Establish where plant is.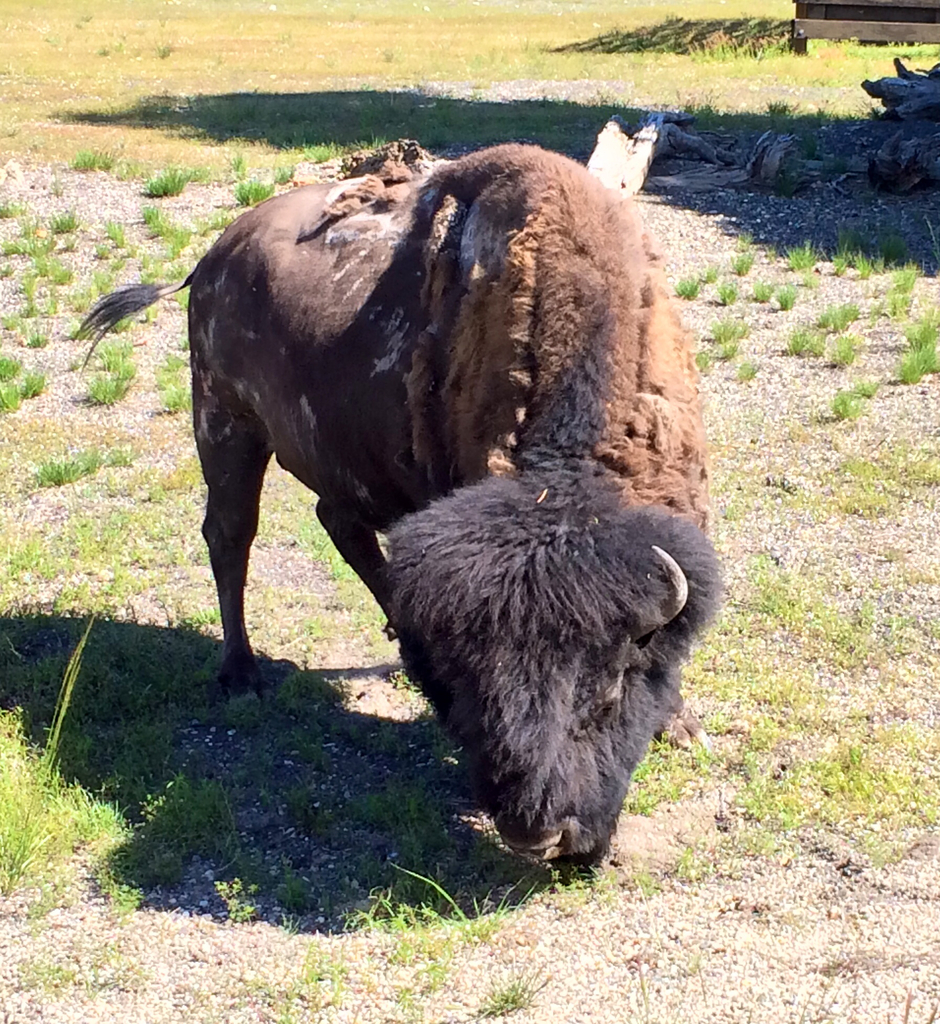
Established at <bbox>695, 347, 713, 368</bbox>.
